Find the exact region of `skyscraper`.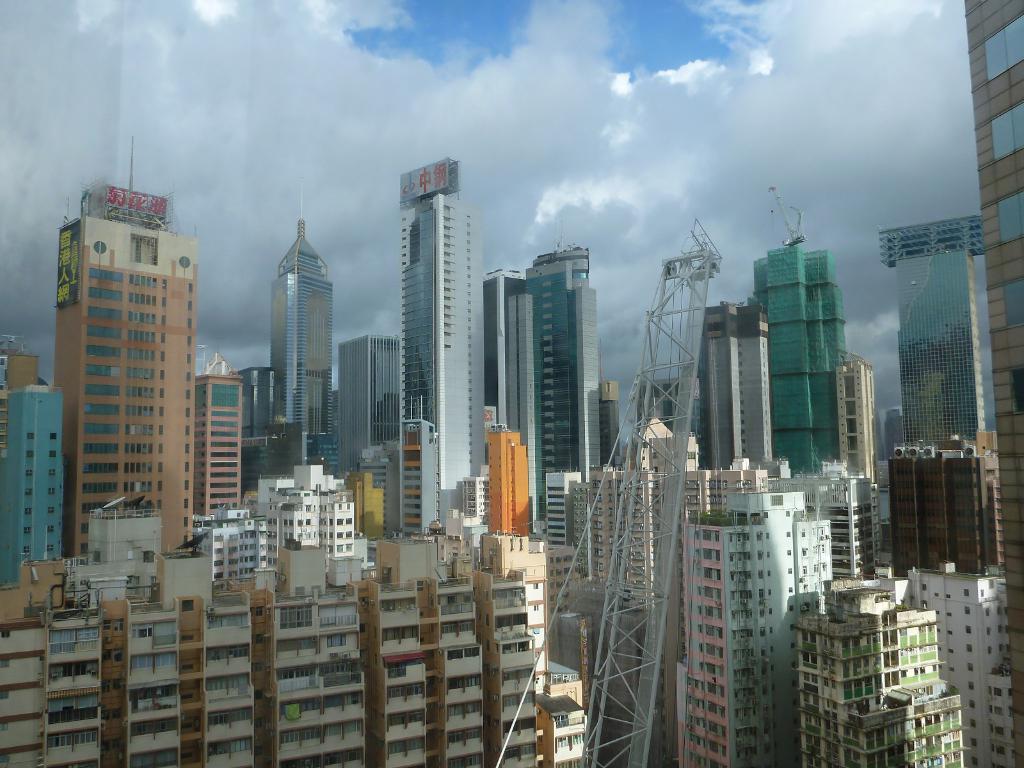
Exact region: (left=524, top=225, right=601, bottom=516).
